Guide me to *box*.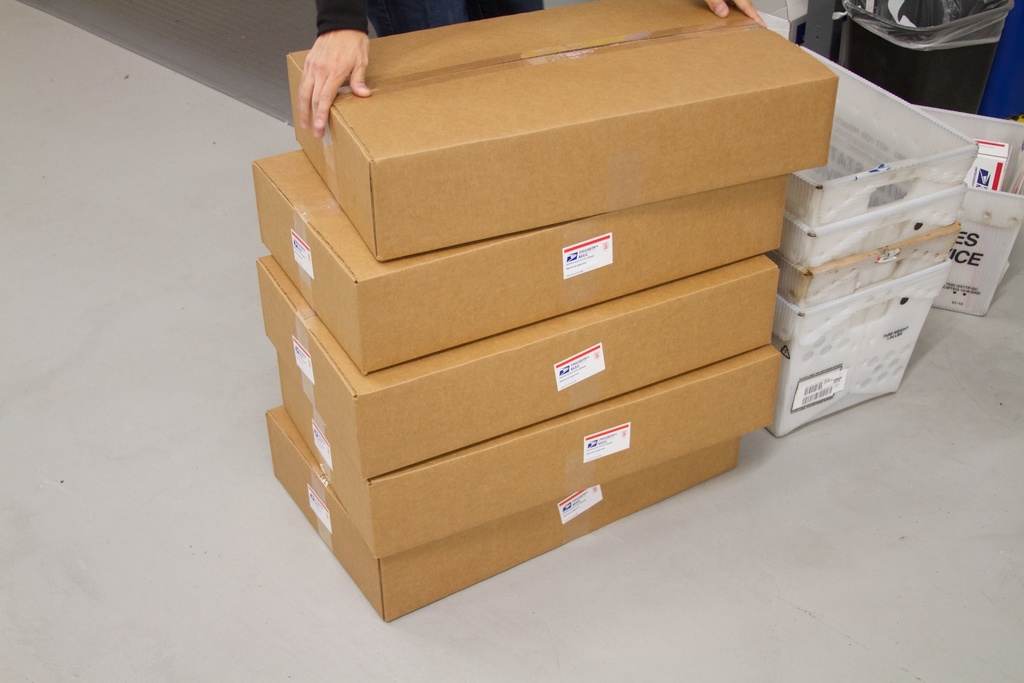
Guidance: x1=248 y1=138 x2=788 y2=378.
